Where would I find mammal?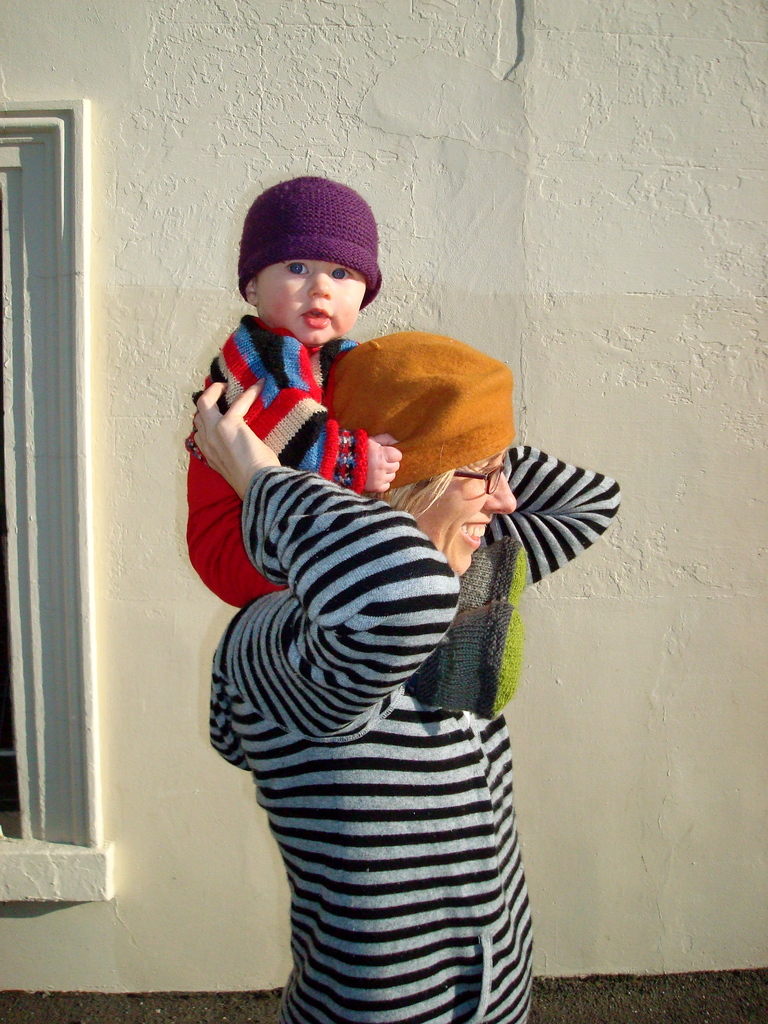
At (205, 330, 623, 1023).
